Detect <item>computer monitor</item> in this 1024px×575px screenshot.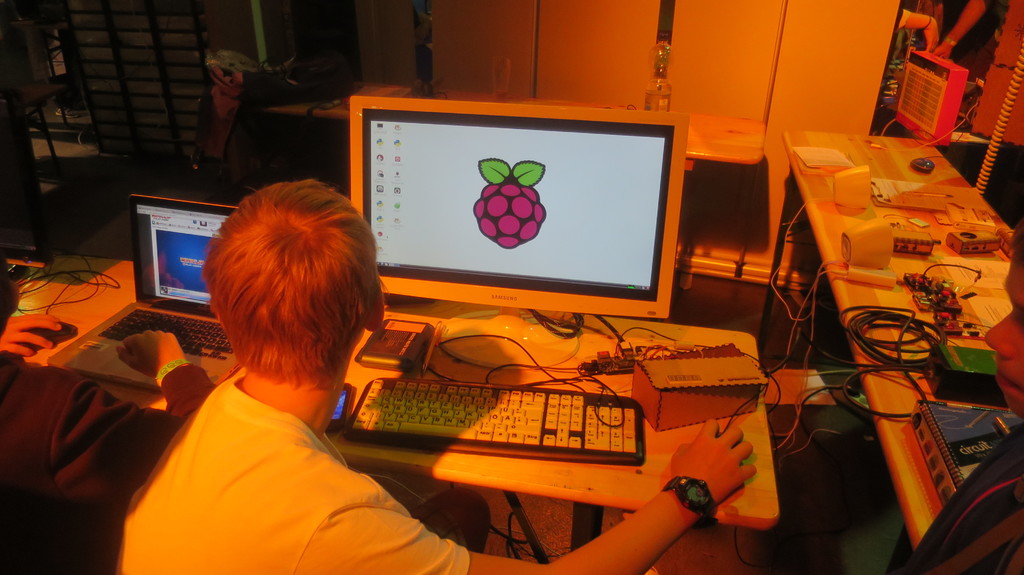
Detection: rect(351, 88, 684, 323).
